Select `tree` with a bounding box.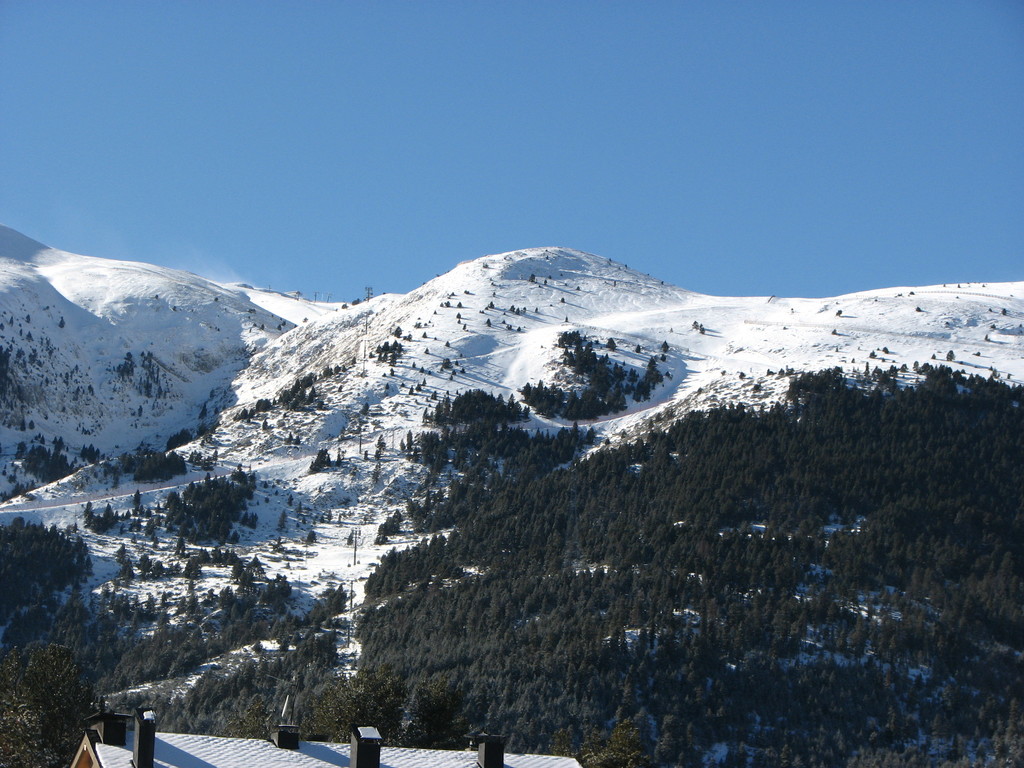
bbox(1002, 305, 1007, 316).
